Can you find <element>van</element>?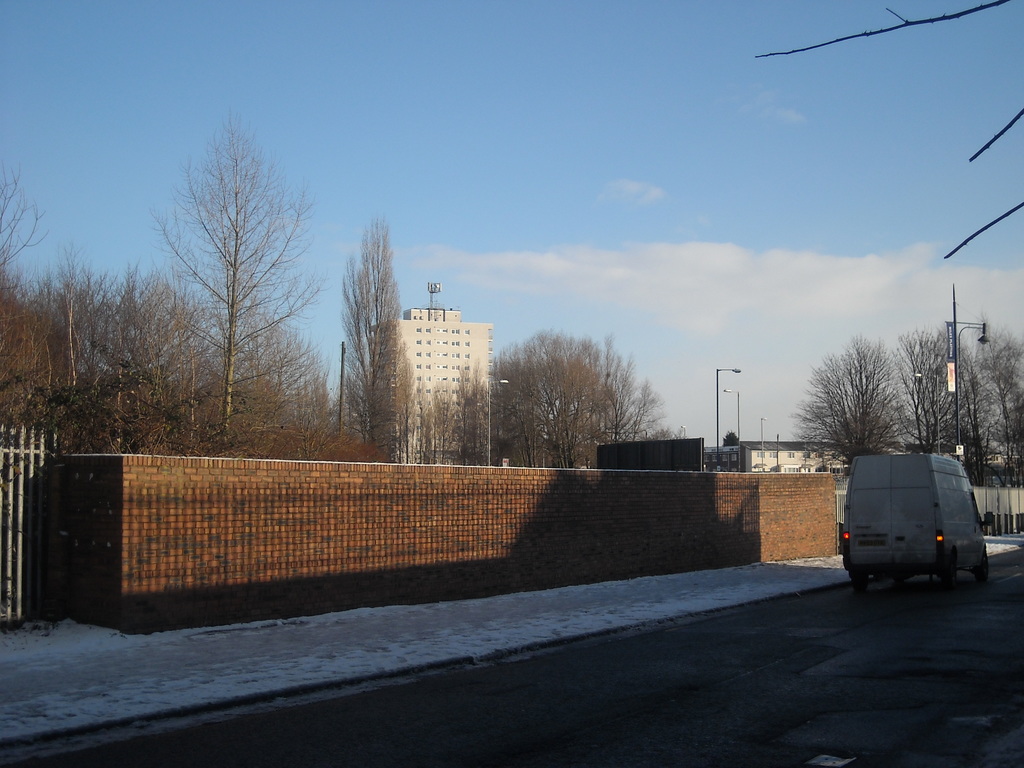
Yes, bounding box: 838,452,994,604.
